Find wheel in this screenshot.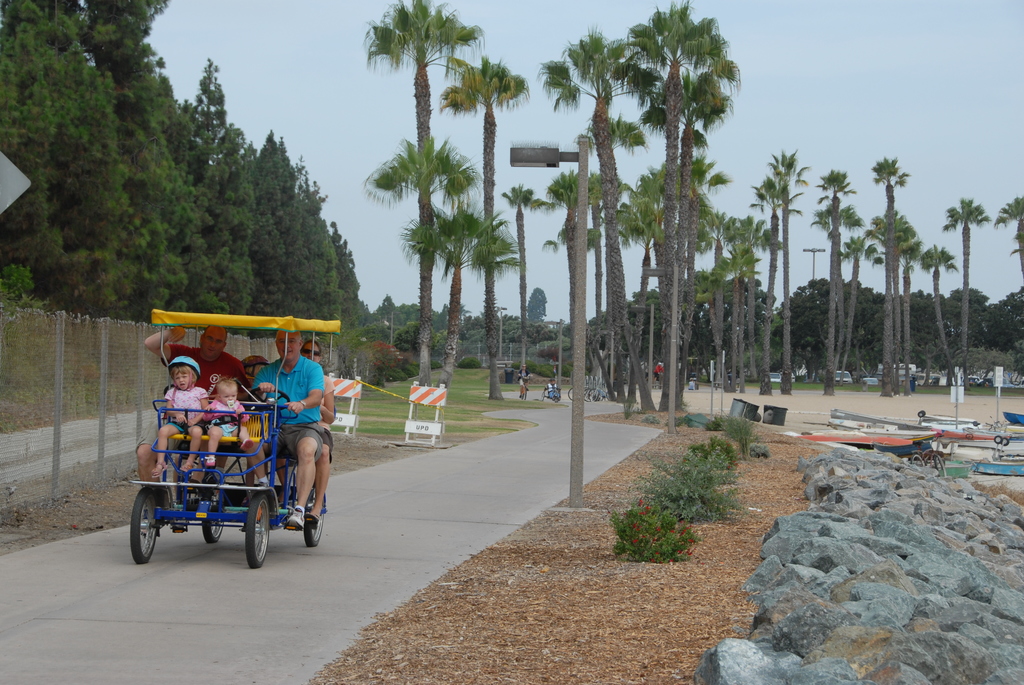
The bounding box for wheel is {"x1": 909, "y1": 453, "x2": 925, "y2": 467}.
